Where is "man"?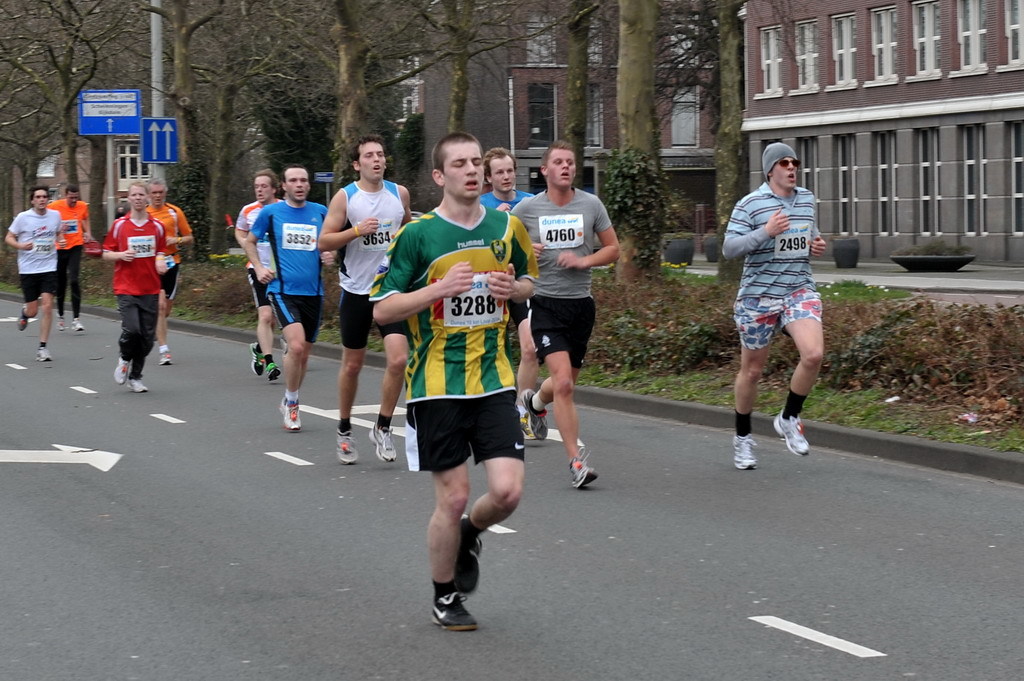
{"left": 230, "top": 173, "right": 278, "bottom": 377}.
